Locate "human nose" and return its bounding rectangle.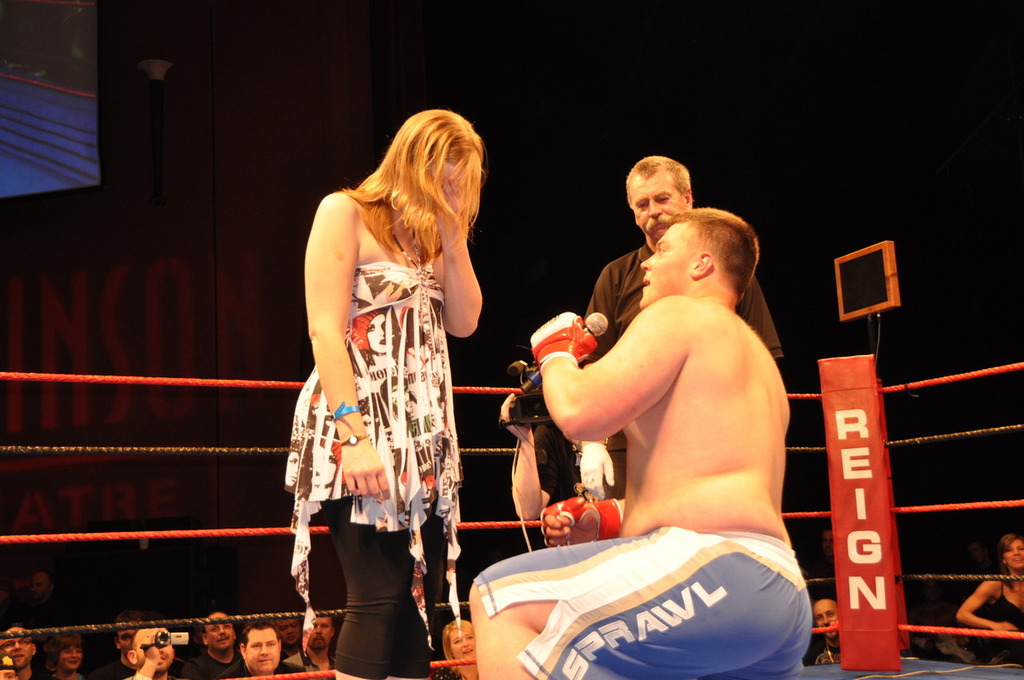
x1=641, y1=252, x2=656, y2=270.
